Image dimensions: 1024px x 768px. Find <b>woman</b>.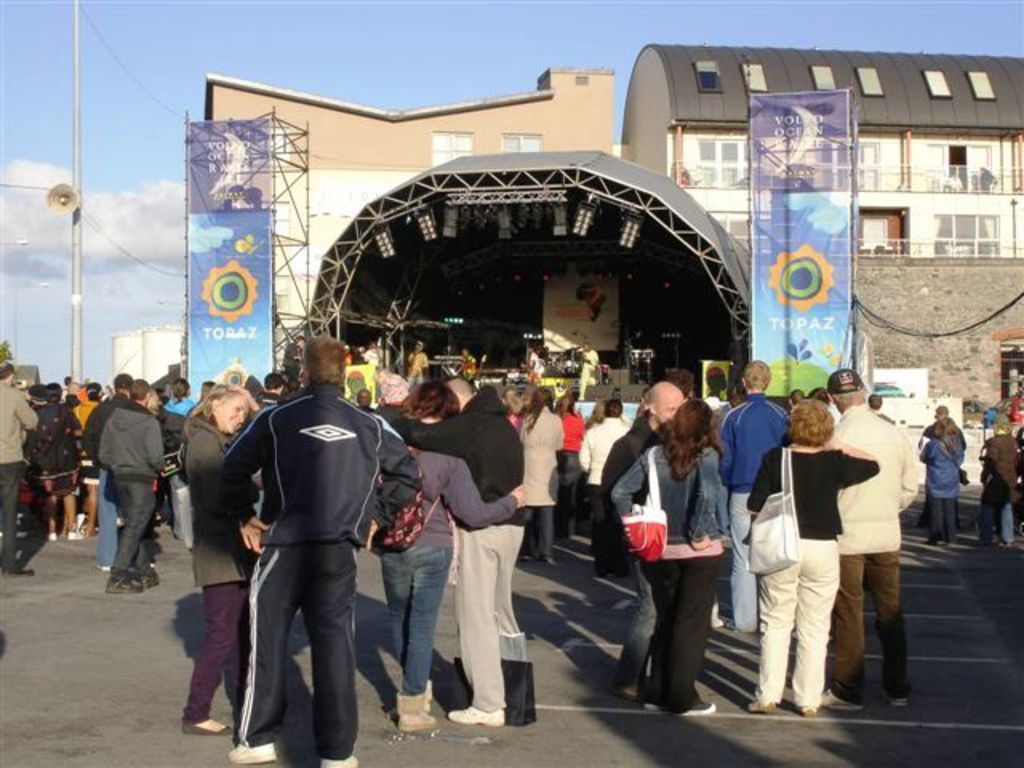
(19,381,82,541).
